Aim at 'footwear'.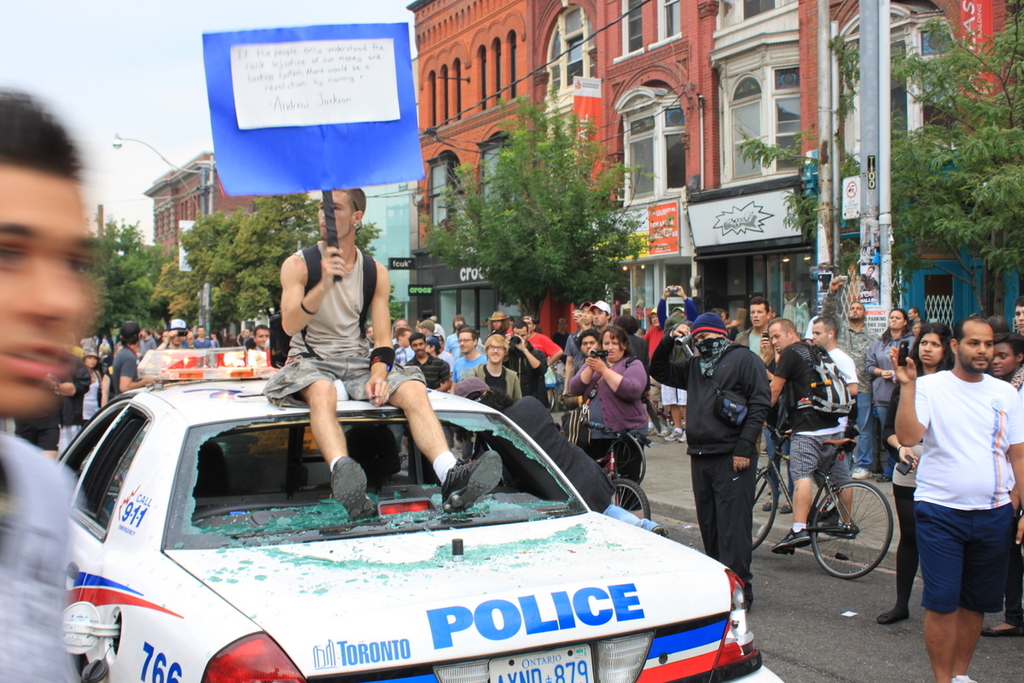
Aimed at 993/613/1021/634.
